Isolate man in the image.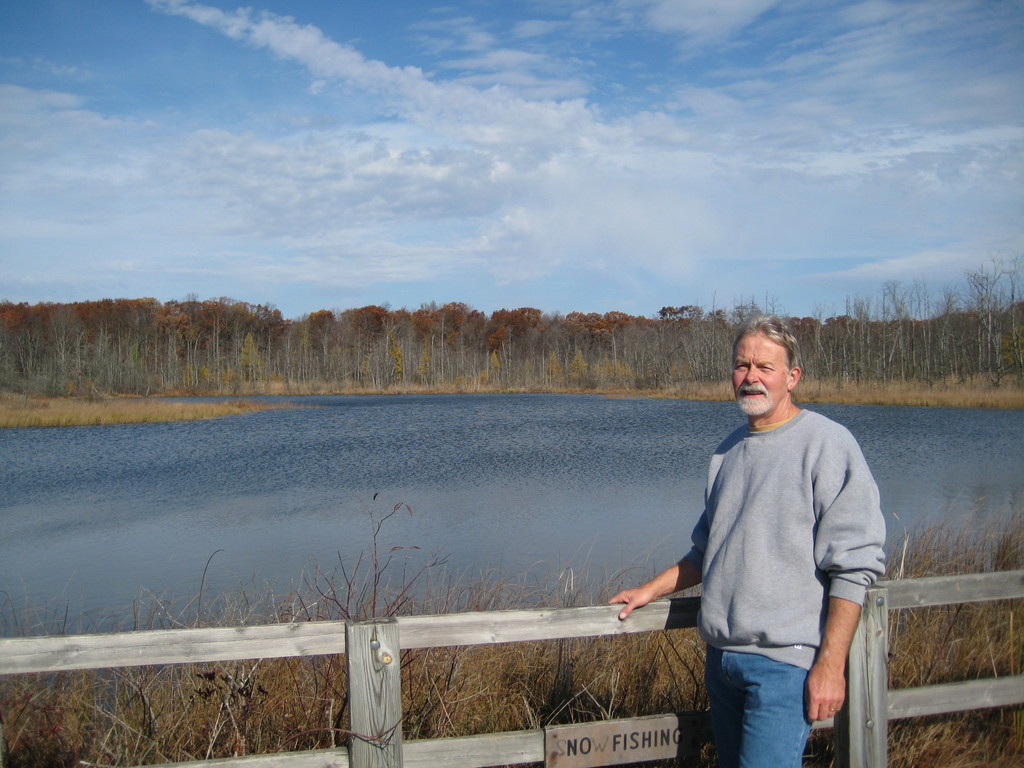
Isolated region: (609, 315, 884, 767).
